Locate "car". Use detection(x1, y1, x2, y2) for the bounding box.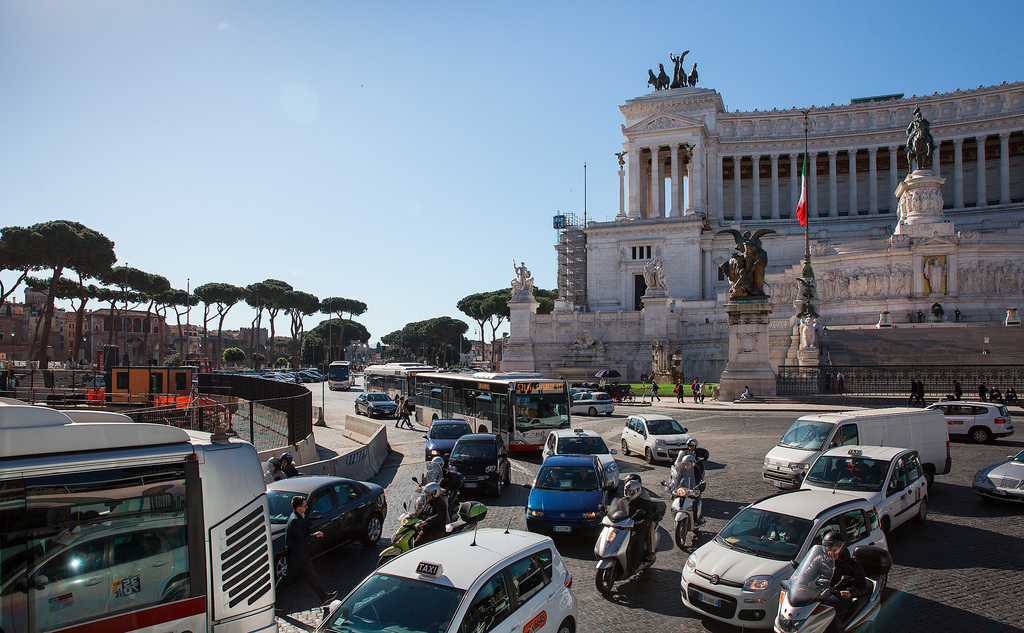
detection(756, 402, 961, 495).
